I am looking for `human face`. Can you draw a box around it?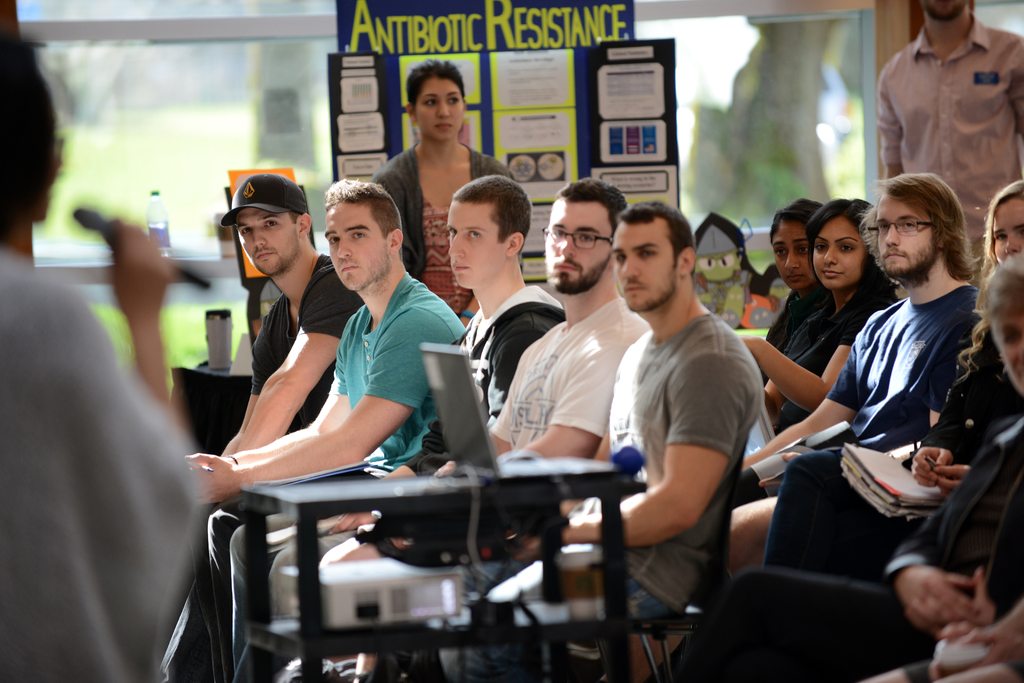
Sure, the bounding box is l=924, t=0, r=970, b=22.
